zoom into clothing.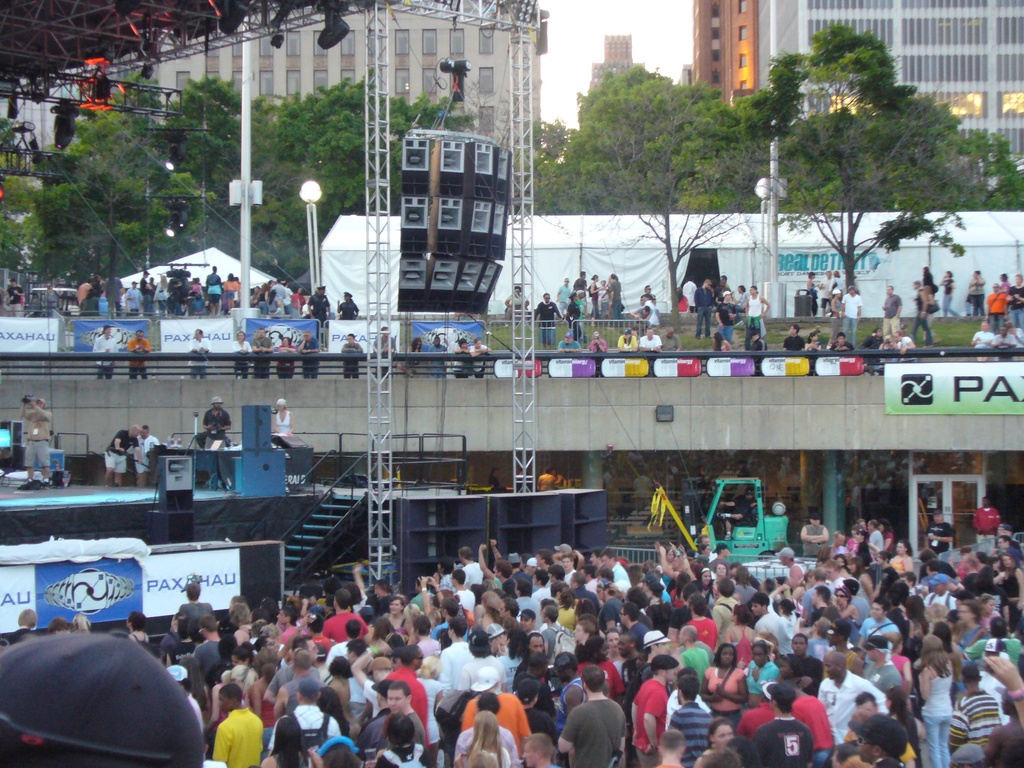
Zoom target: (639,336,660,348).
